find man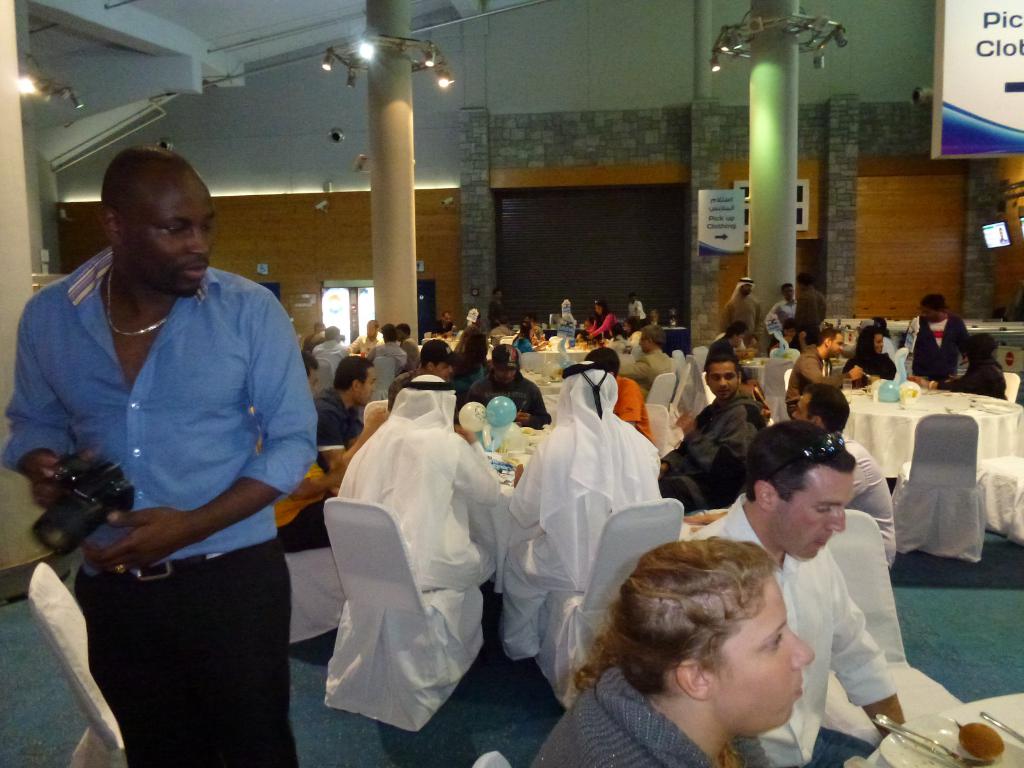
Rect(657, 352, 765, 511)
